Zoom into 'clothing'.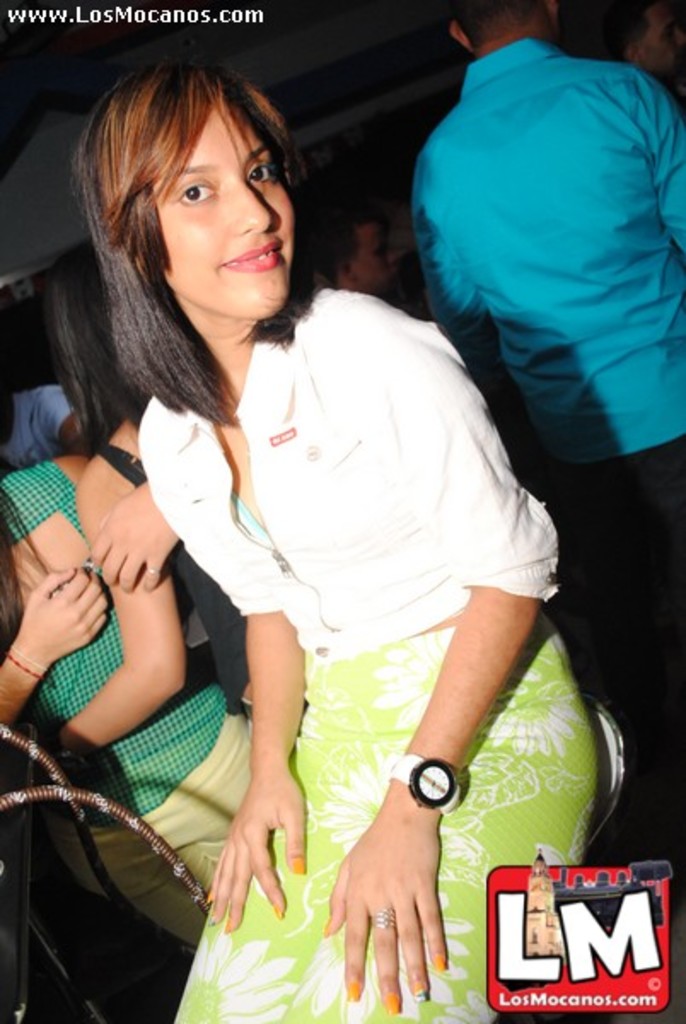
Zoom target: bbox=(0, 386, 77, 464).
